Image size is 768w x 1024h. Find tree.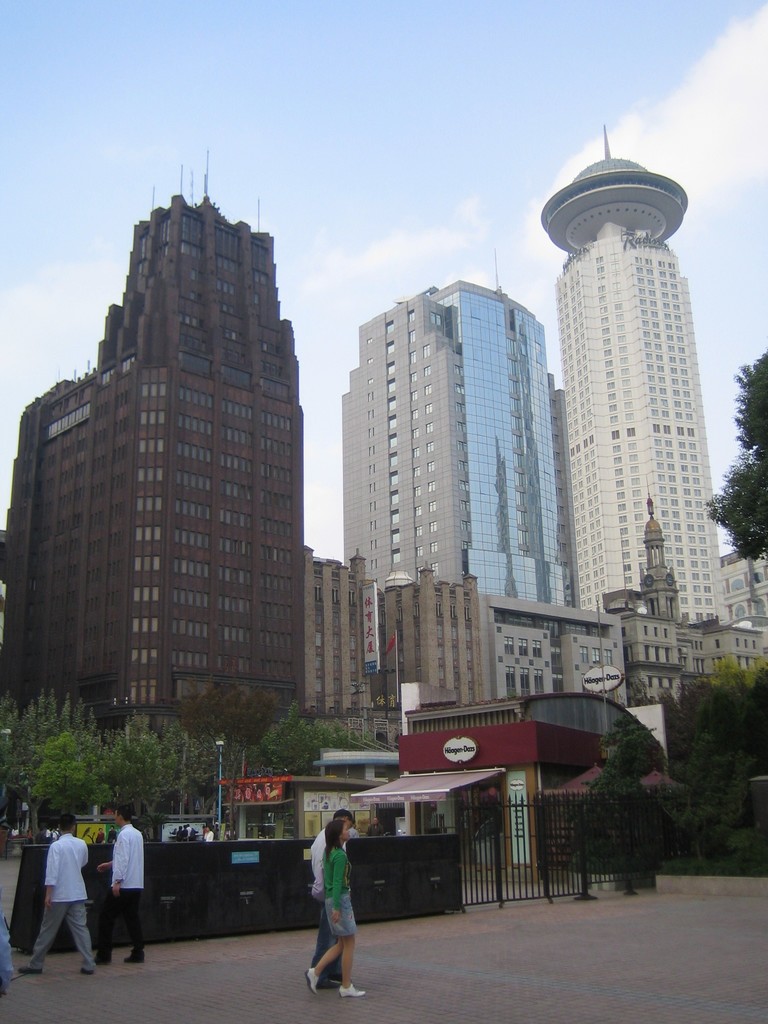
select_region(258, 698, 387, 774).
